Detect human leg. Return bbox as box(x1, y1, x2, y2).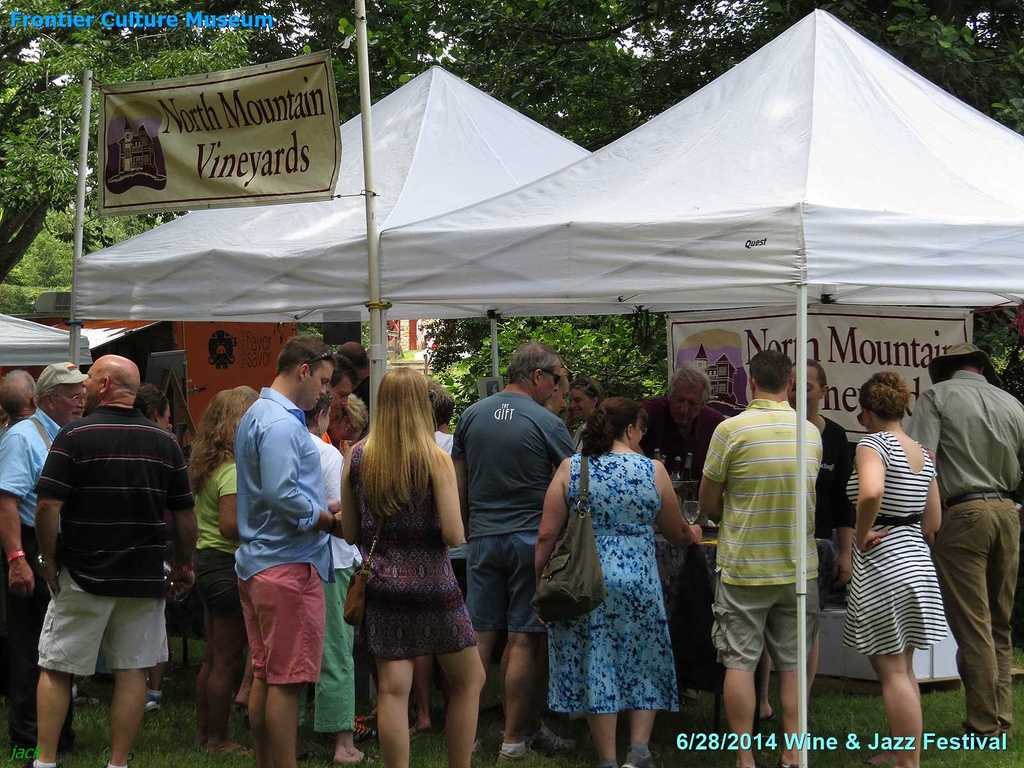
box(926, 500, 996, 728).
